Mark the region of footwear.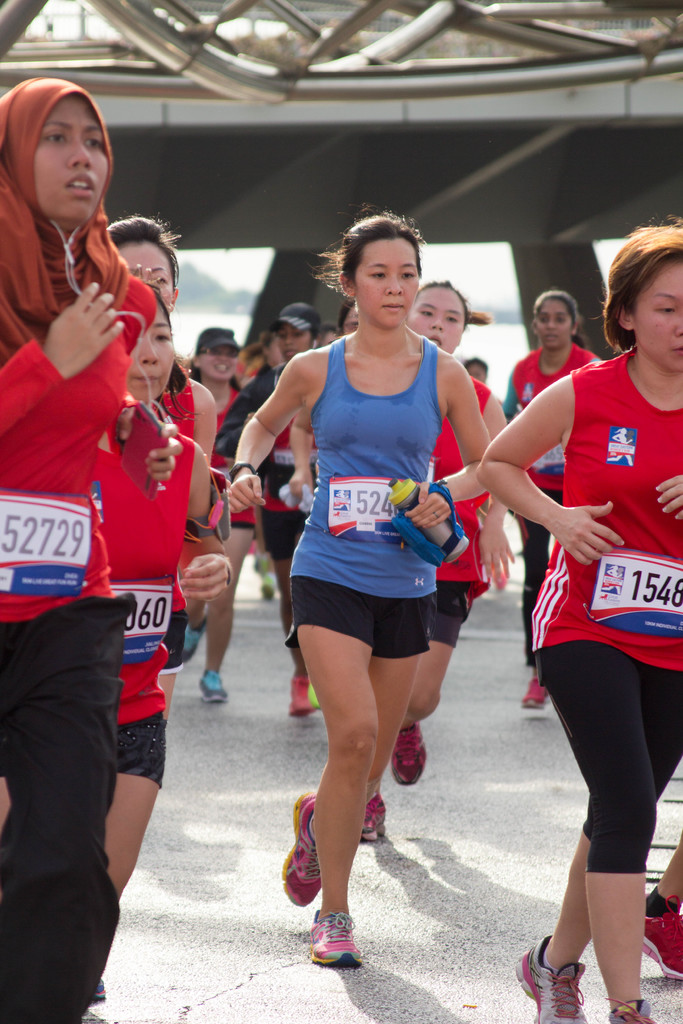
Region: (306, 918, 372, 978).
